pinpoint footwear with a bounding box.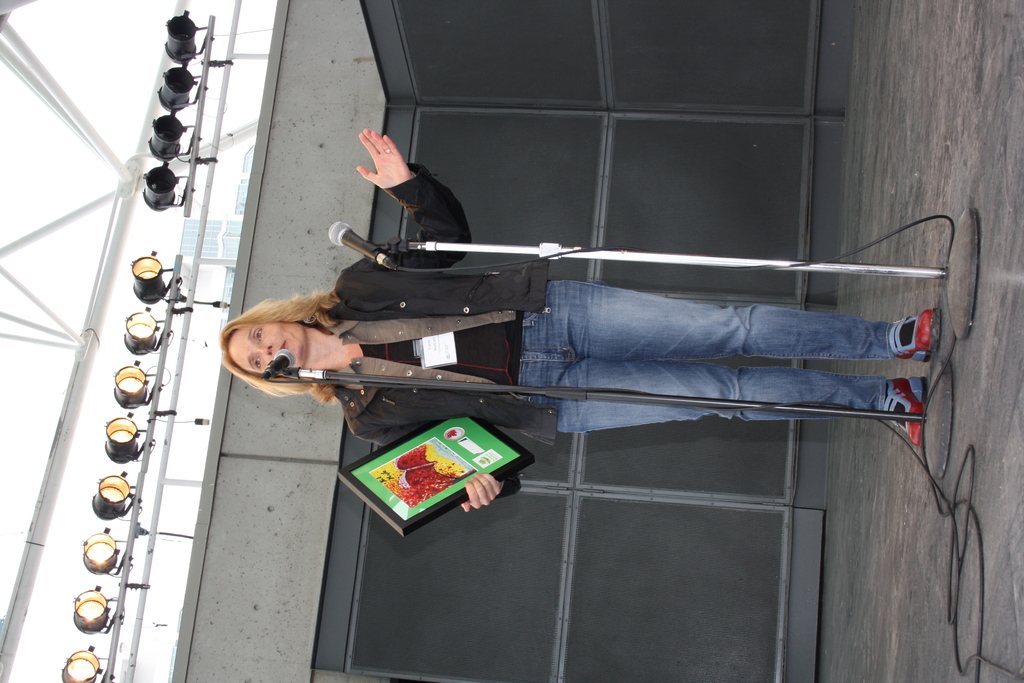
bbox=[882, 380, 923, 444].
